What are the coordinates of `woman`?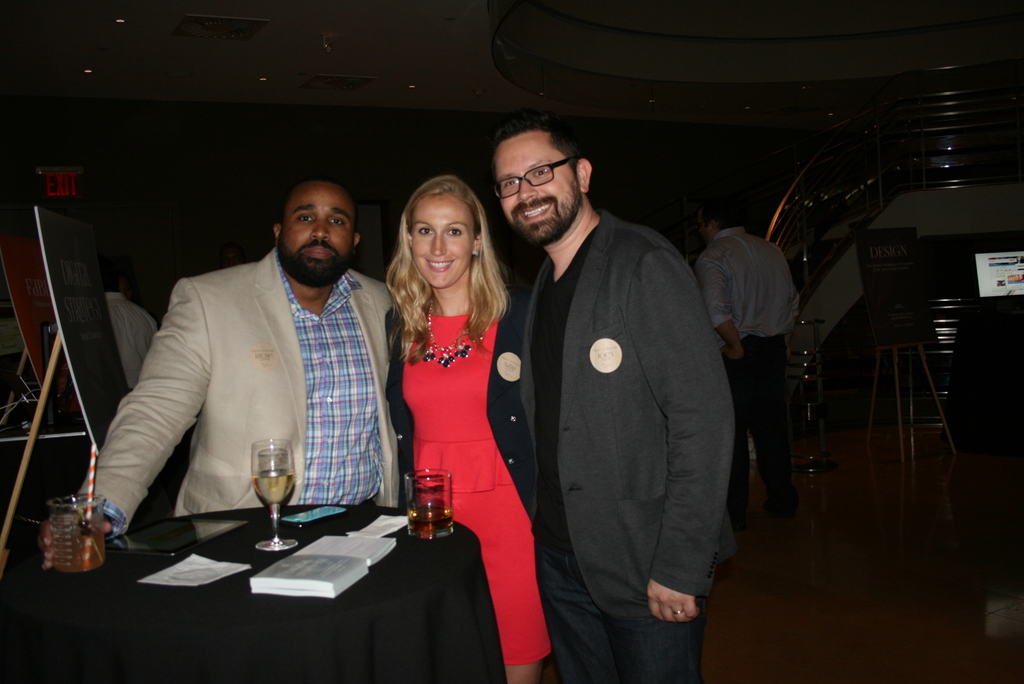
[x1=371, y1=170, x2=532, y2=627].
